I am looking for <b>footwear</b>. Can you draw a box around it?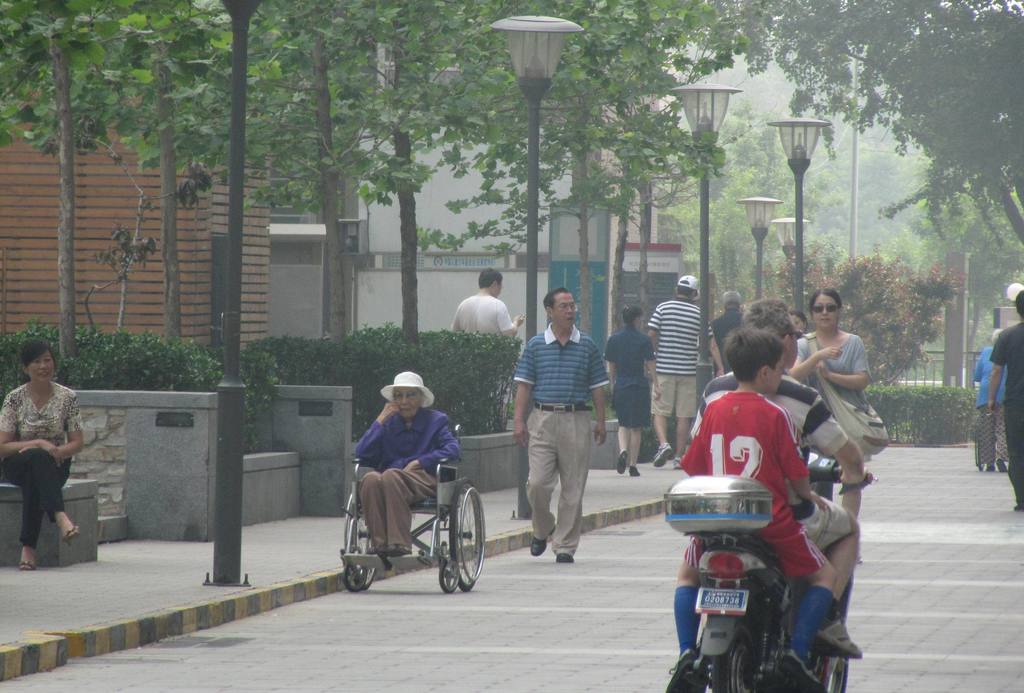
Sure, the bounding box is l=616, t=451, r=628, b=475.
